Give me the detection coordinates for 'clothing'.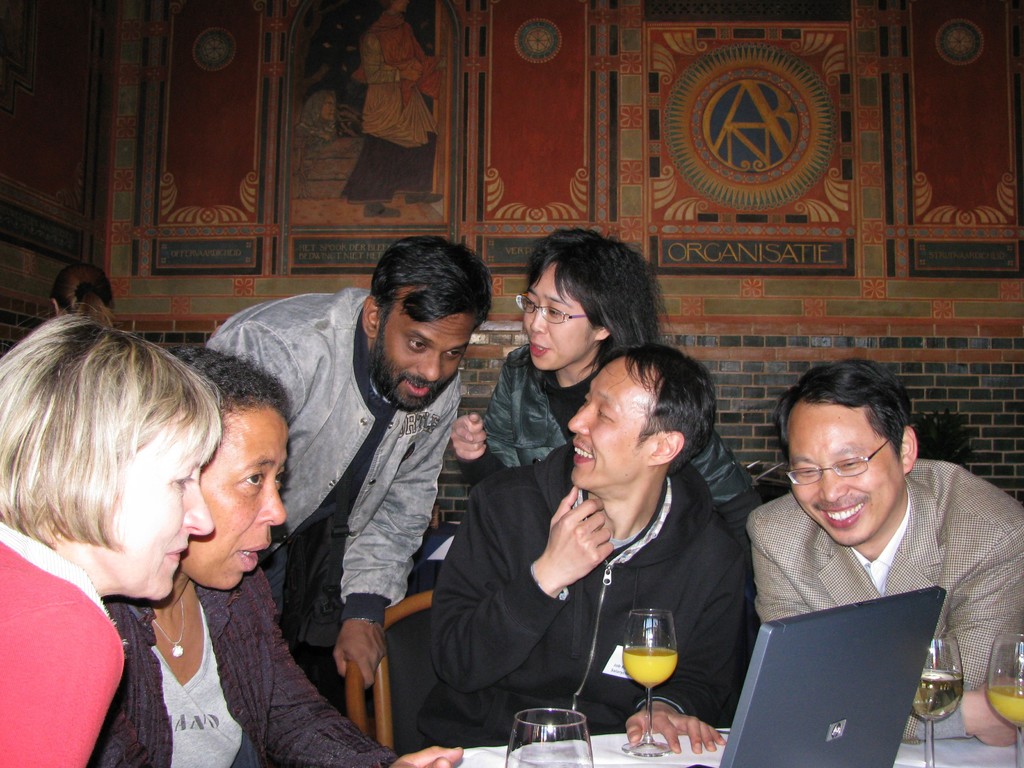
bbox(702, 429, 1016, 748).
